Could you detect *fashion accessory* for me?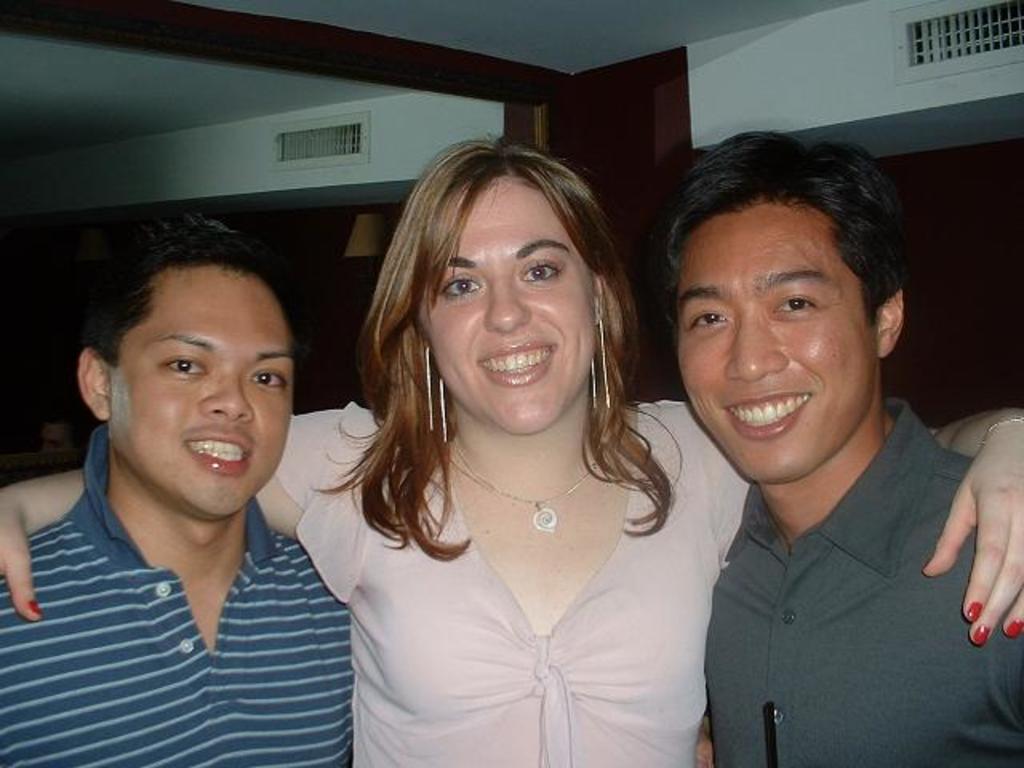
Detection result: bbox(587, 317, 614, 416).
